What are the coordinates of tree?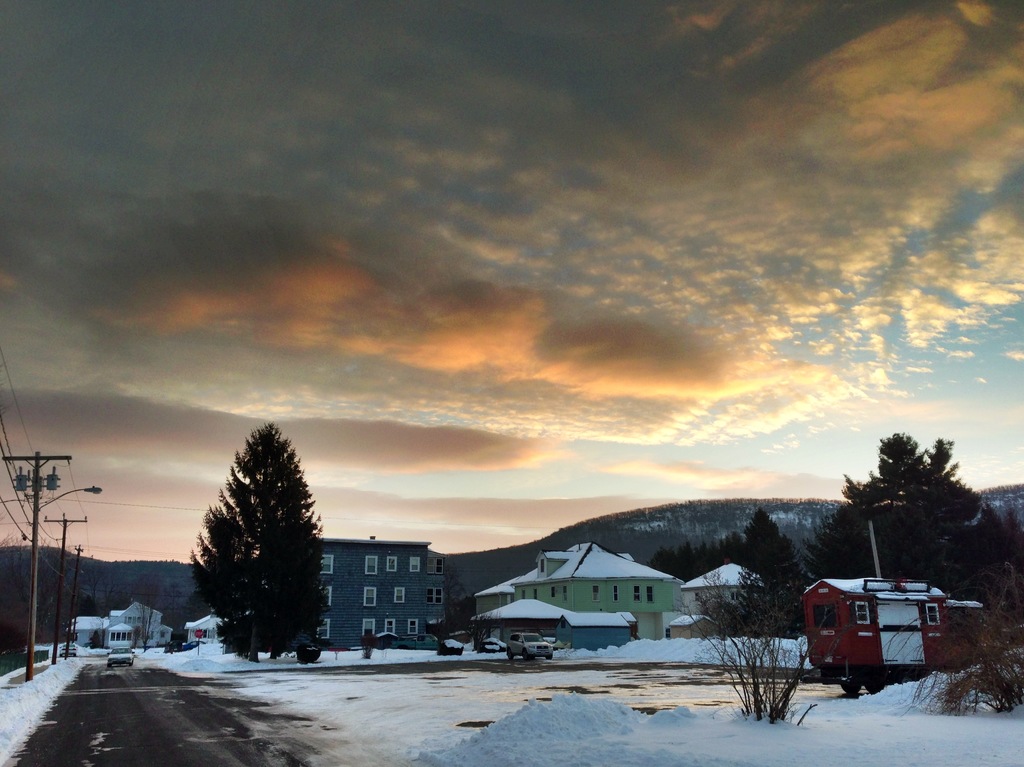
{"x1": 188, "y1": 417, "x2": 326, "y2": 677}.
